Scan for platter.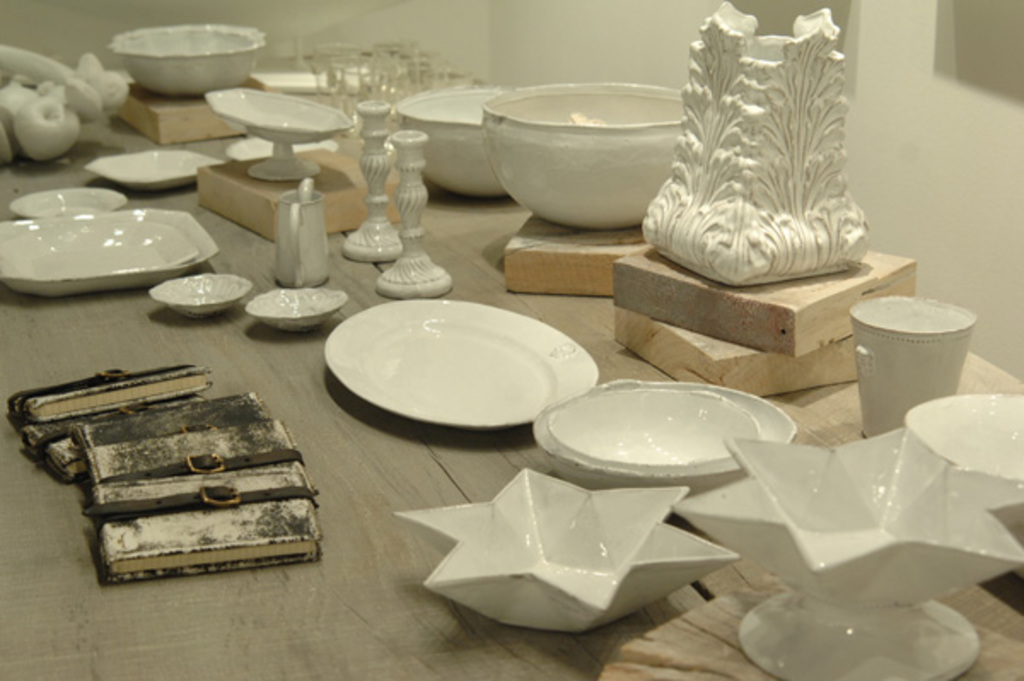
Scan result: pyautogui.locateOnScreen(396, 469, 736, 635).
